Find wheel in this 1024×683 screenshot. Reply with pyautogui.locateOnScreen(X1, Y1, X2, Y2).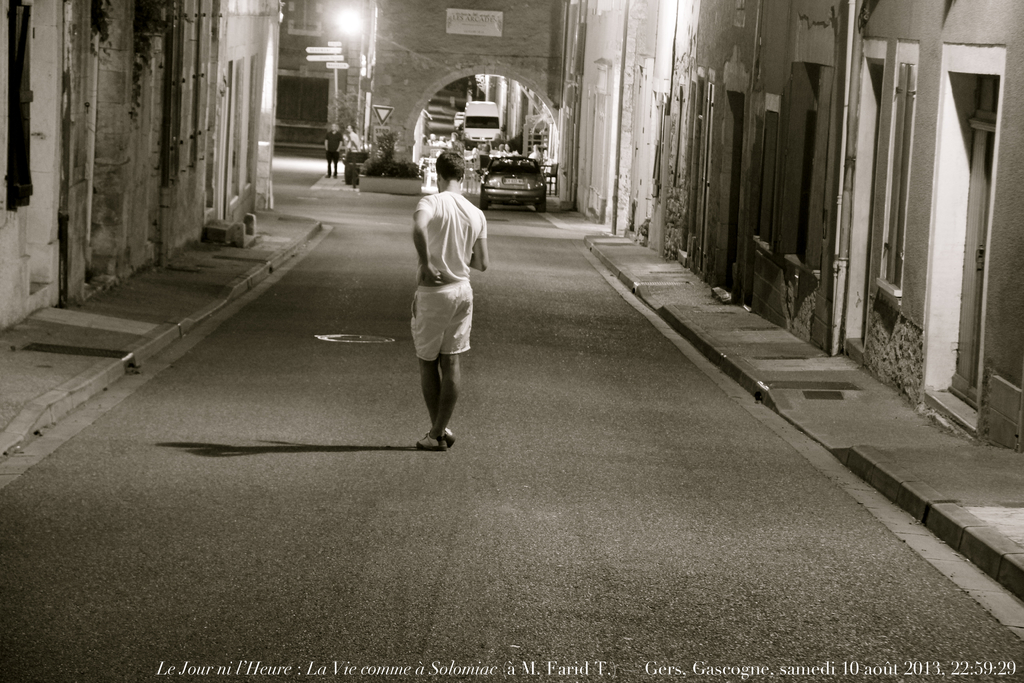
pyautogui.locateOnScreen(535, 195, 545, 216).
